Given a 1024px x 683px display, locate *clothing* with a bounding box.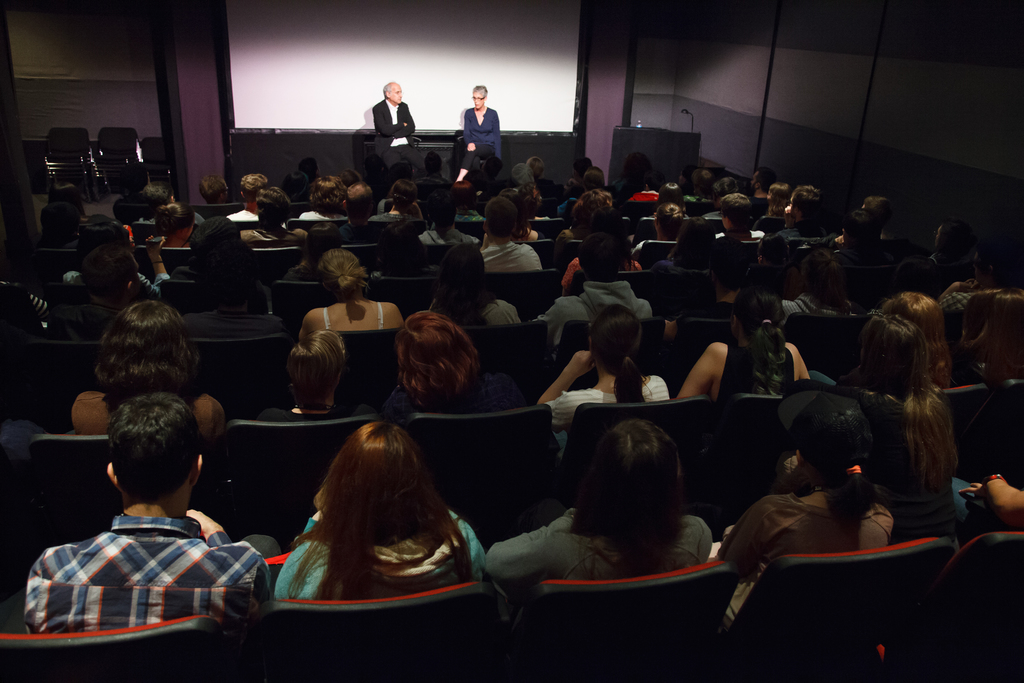
Located: (left=259, top=402, right=374, bottom=424).
